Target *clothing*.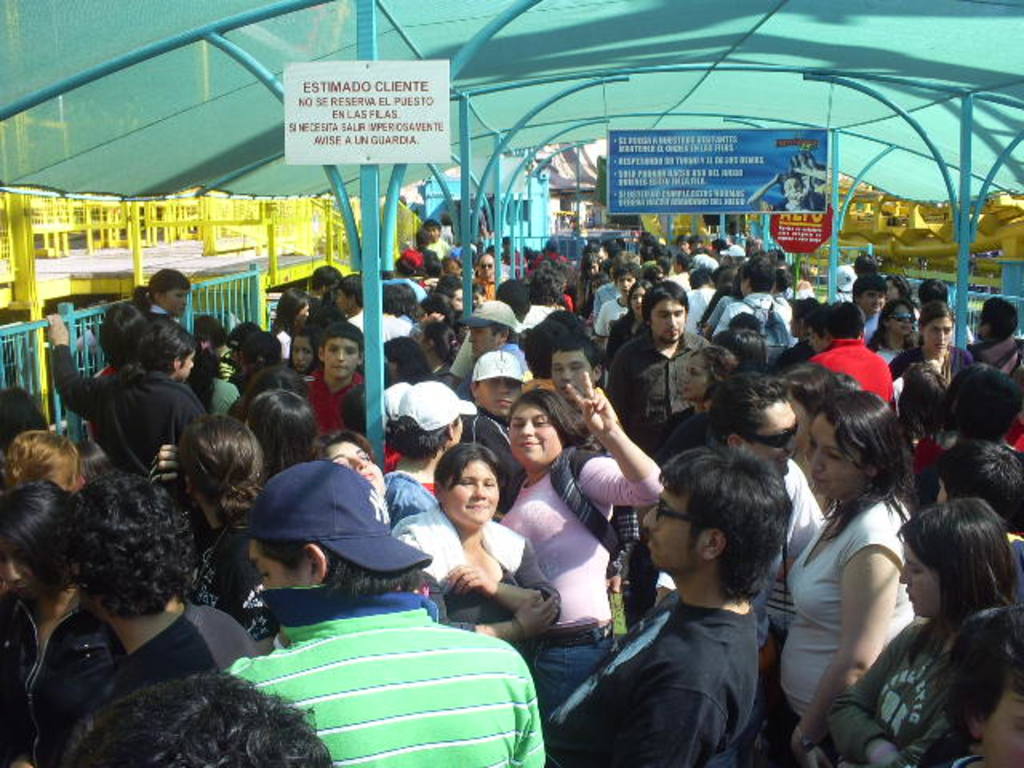
Target region: [left=803, top=331, right=902, bottom=419].
